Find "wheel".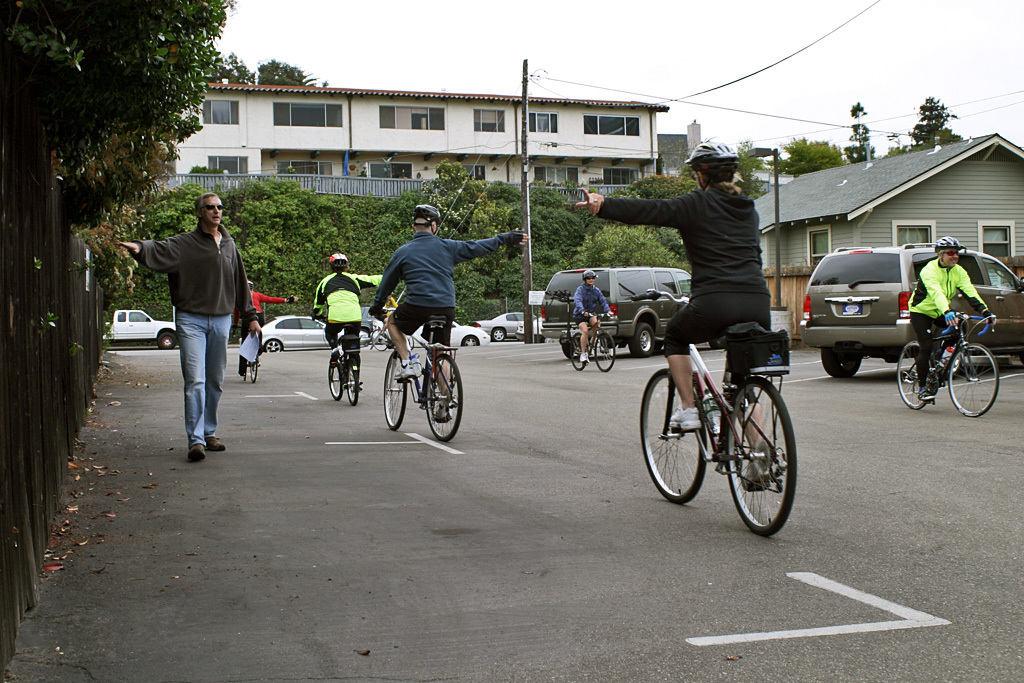
242,361,247,381.
